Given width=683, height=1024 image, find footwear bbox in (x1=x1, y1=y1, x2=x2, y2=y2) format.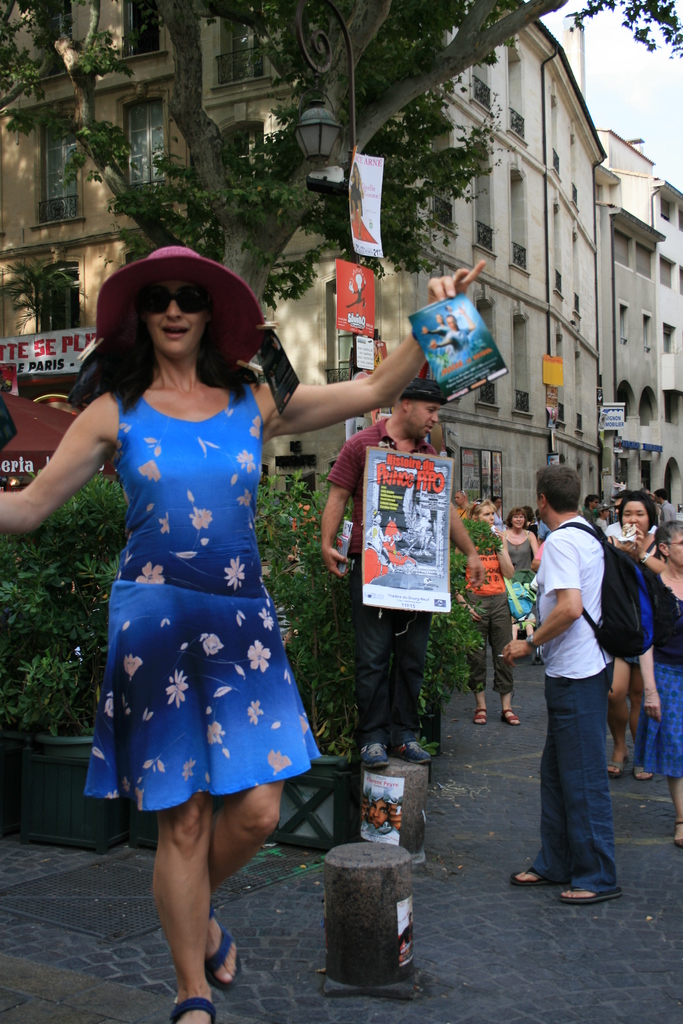
(x1=470, y1=704, x2=491, y2=726).
